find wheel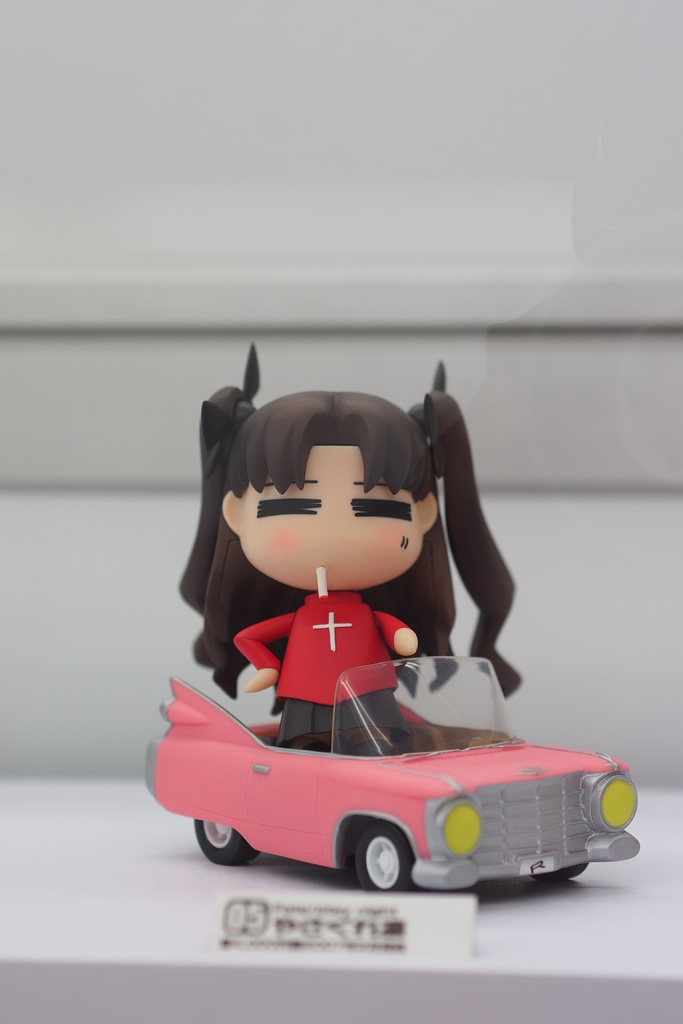
locate(190, 814, 265, 870)
